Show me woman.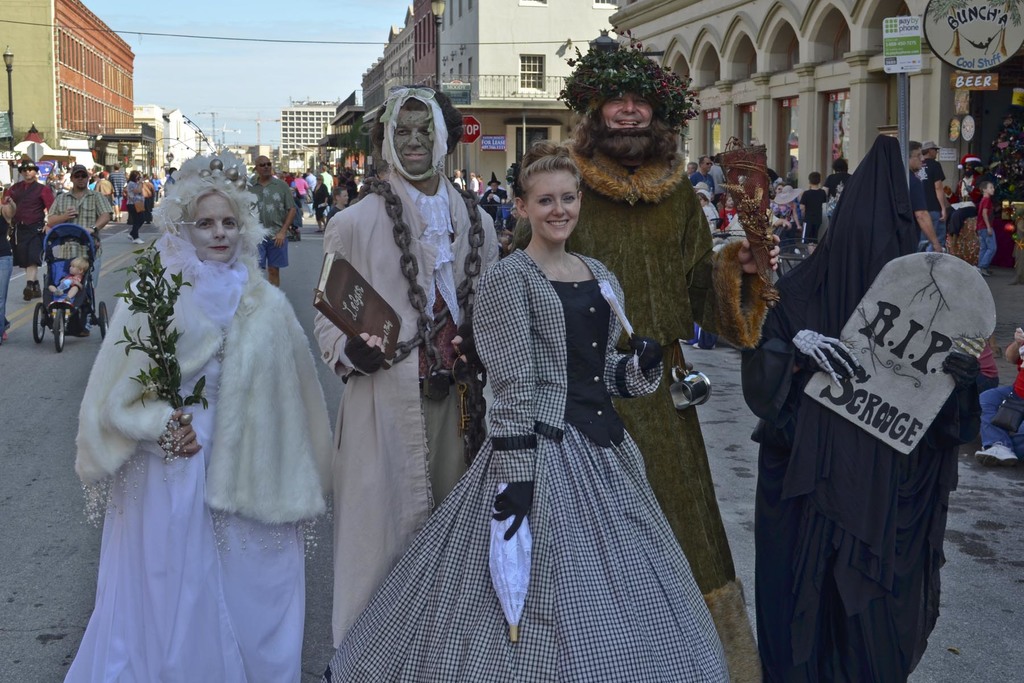
woman is here: [60,142,332,673].
